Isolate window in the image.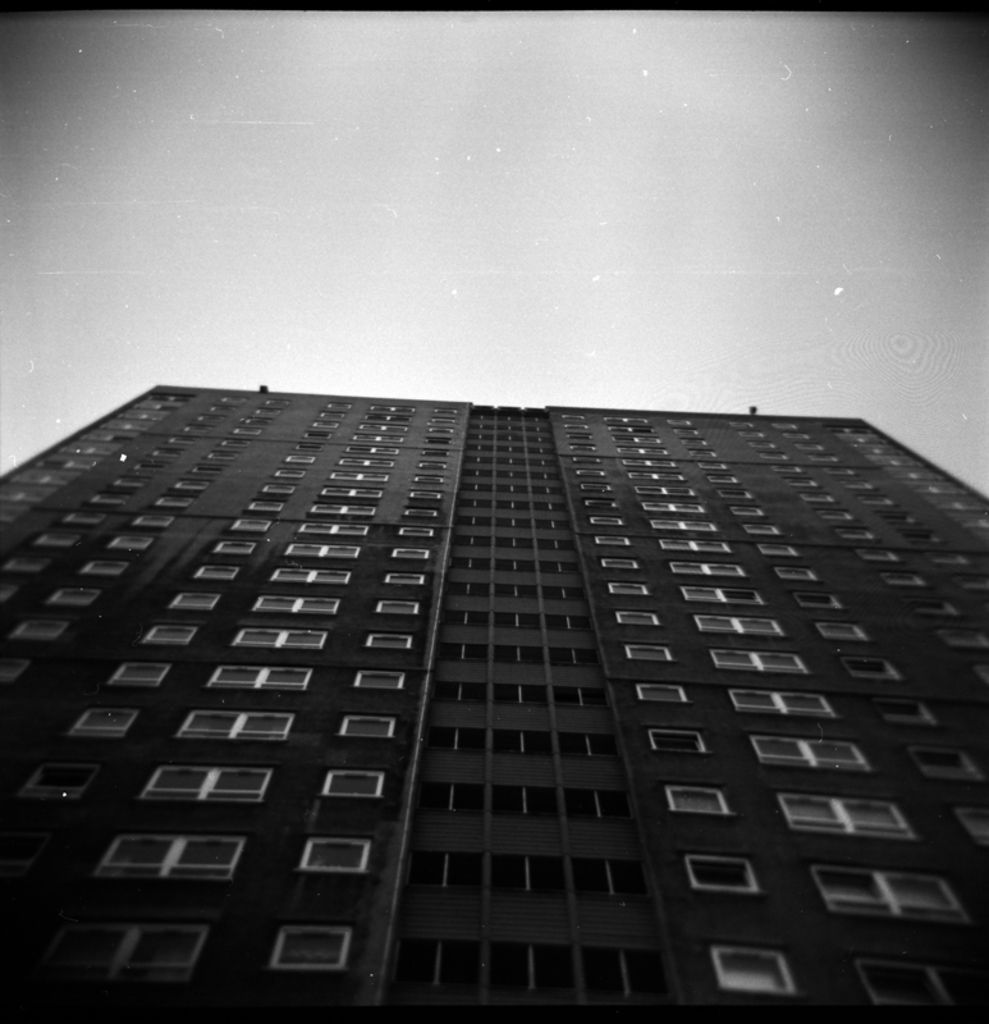
Isolated region: (202, 663, 313, 690).
